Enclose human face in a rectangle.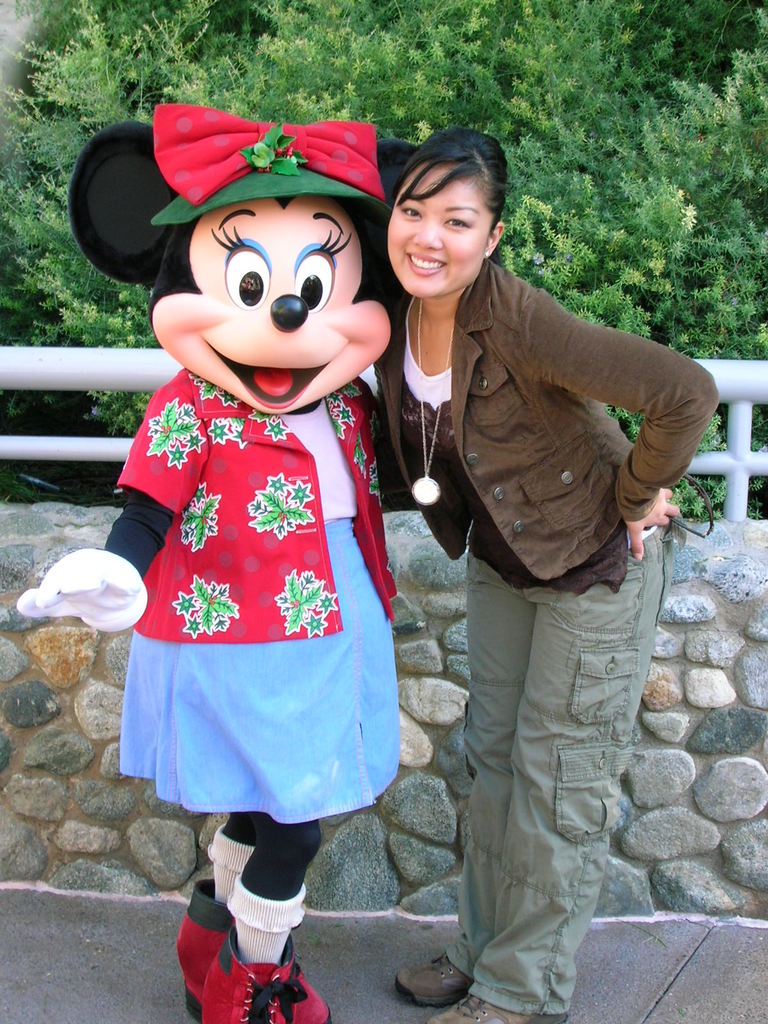
locate(151, 188, 398, 424).
